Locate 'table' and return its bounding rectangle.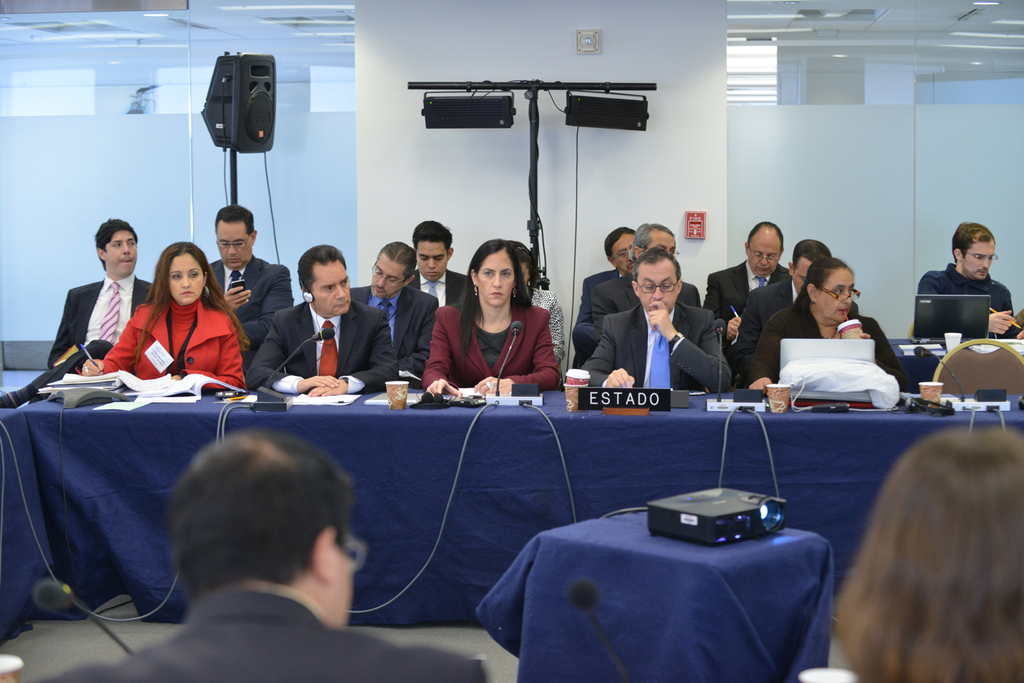
0/357/1023/653.
